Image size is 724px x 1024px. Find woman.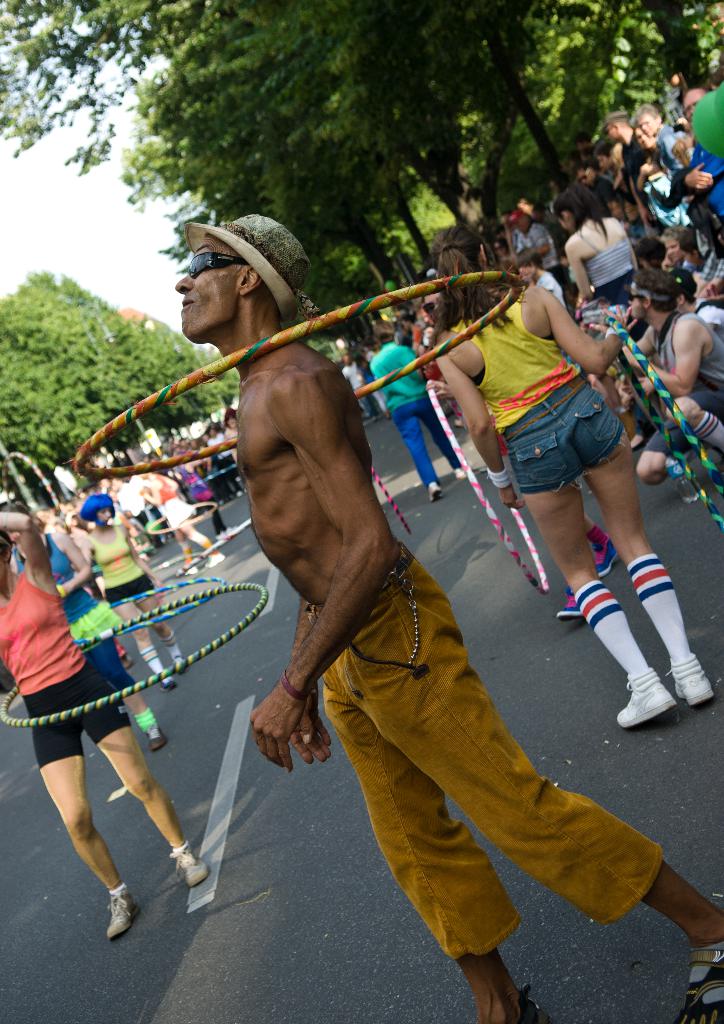
BBox(554, 190, 638, 302).
